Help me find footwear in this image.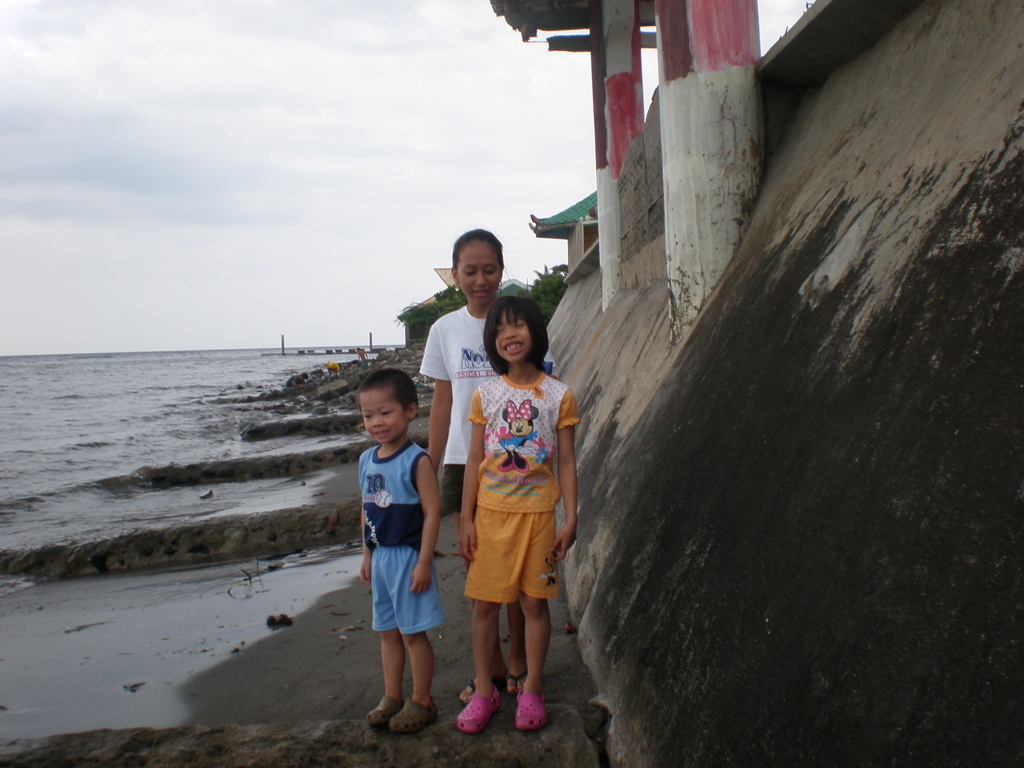
Found it: crop(458, 672, 504, 705).
